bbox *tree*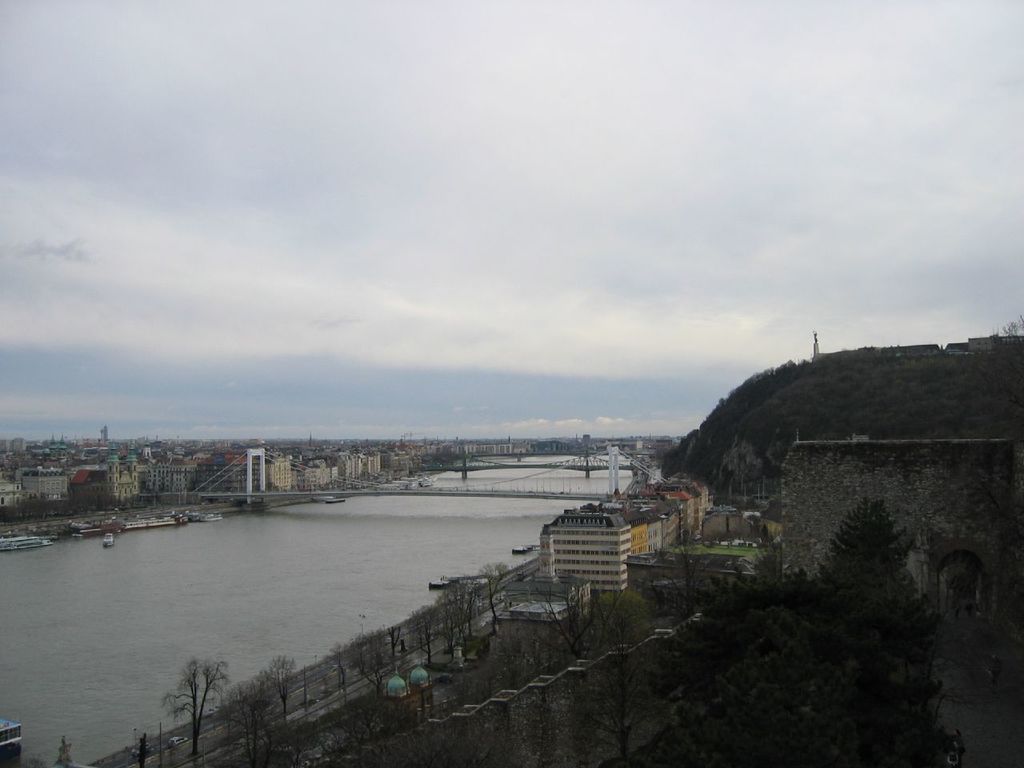
[993, 316, 1023, 351]
